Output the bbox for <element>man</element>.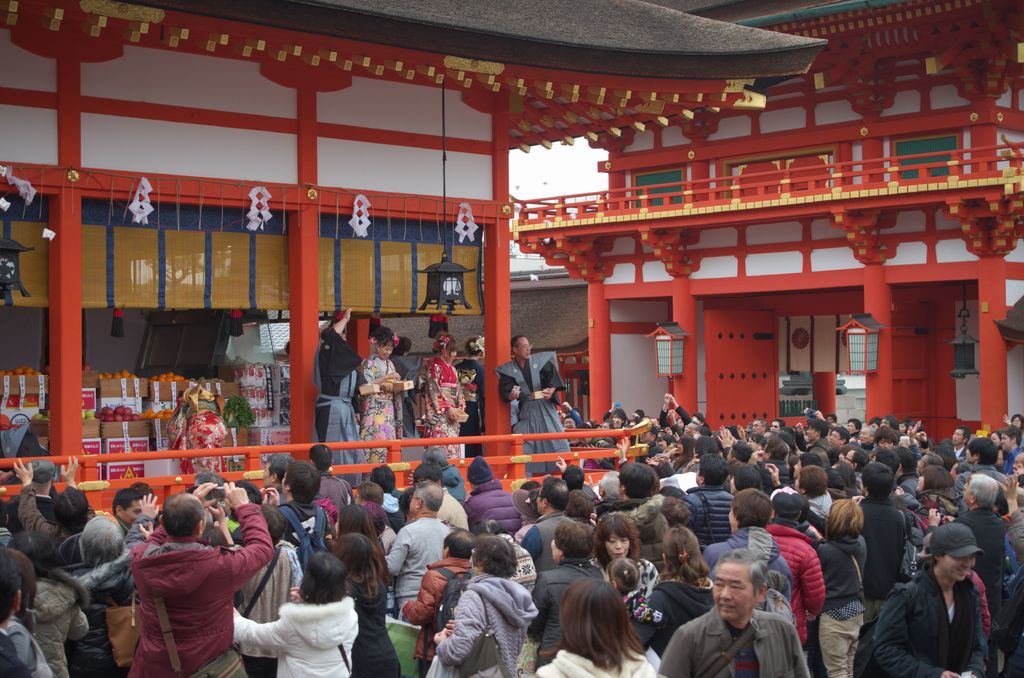
bbox=(5, 456, 63, 529).
